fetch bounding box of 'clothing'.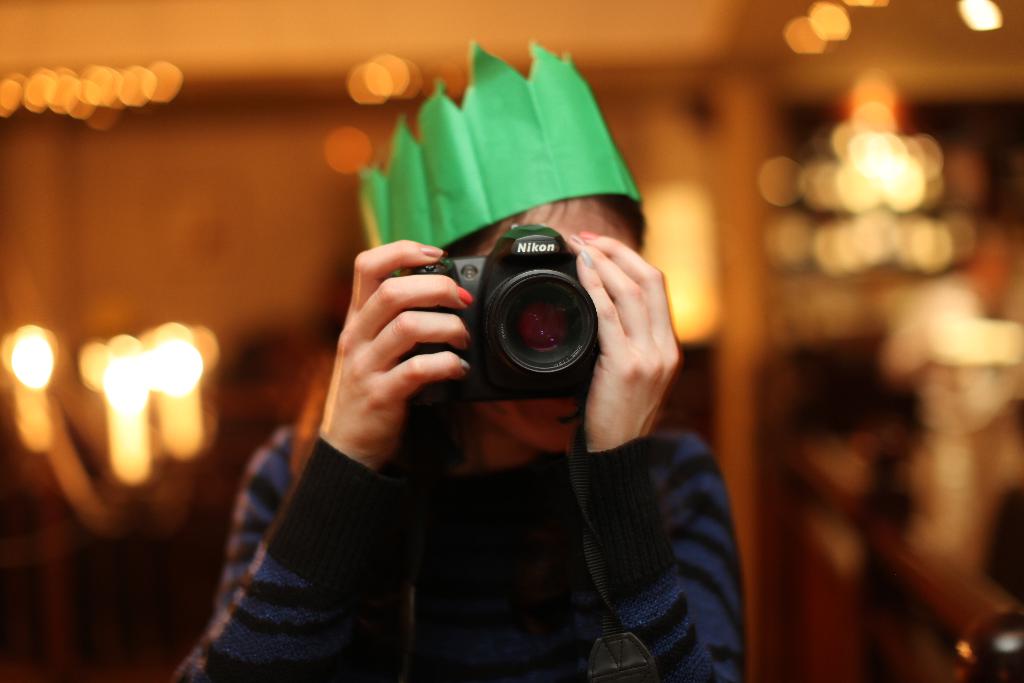
Bbox: 166/391/749/682.
